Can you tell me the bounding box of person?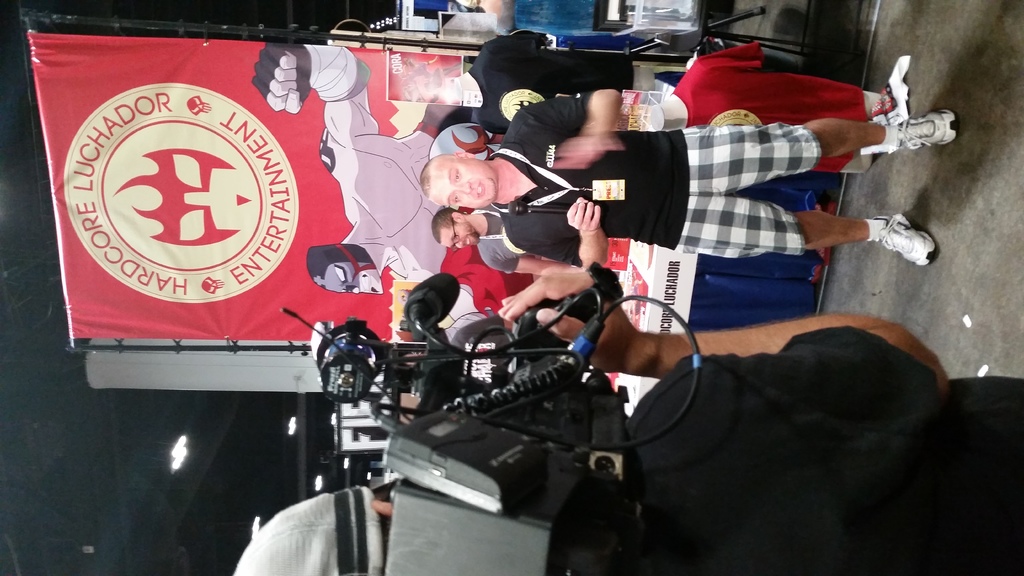
{"left": 424, "top": 82, "right": 950, "bottom": 269}.
